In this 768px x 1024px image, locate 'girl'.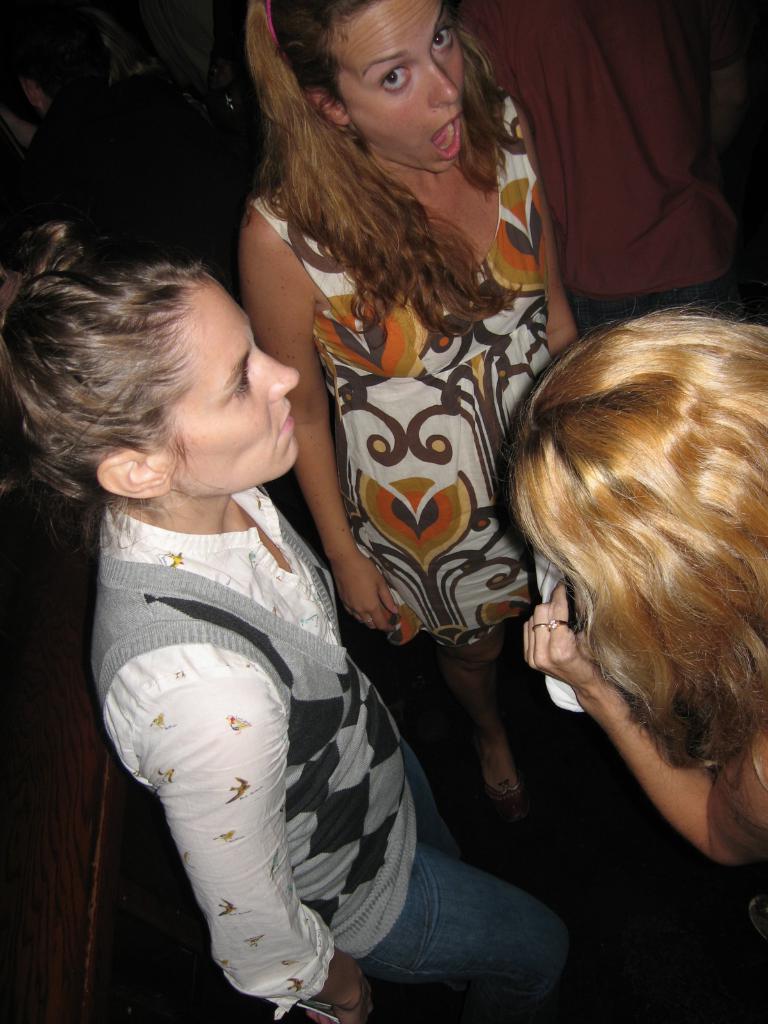
Bounding box: <bbox>499, 300, 767, 947</bbox>.
